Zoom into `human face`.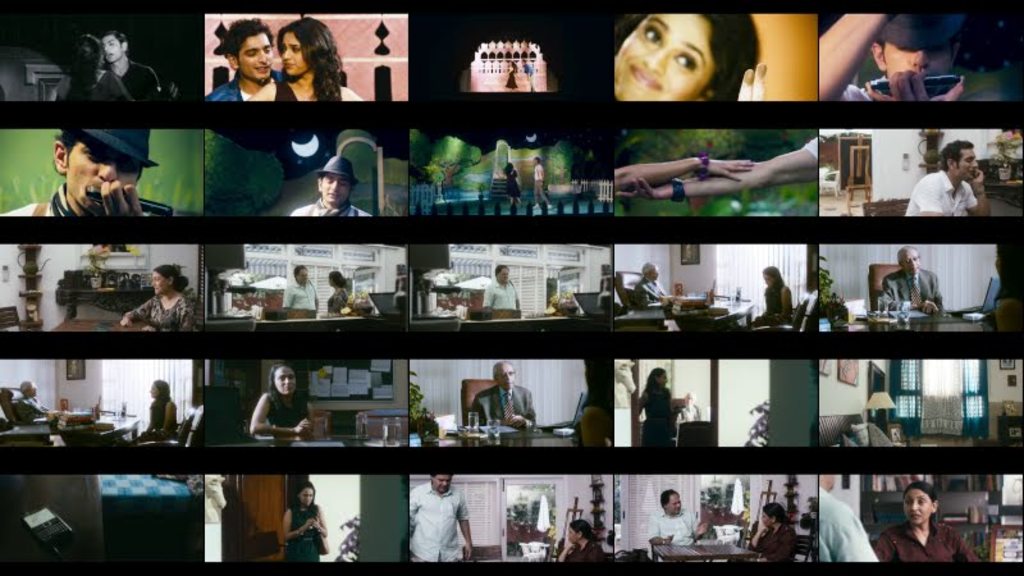
Zoom target: <box>495,361,516,390</box>.
